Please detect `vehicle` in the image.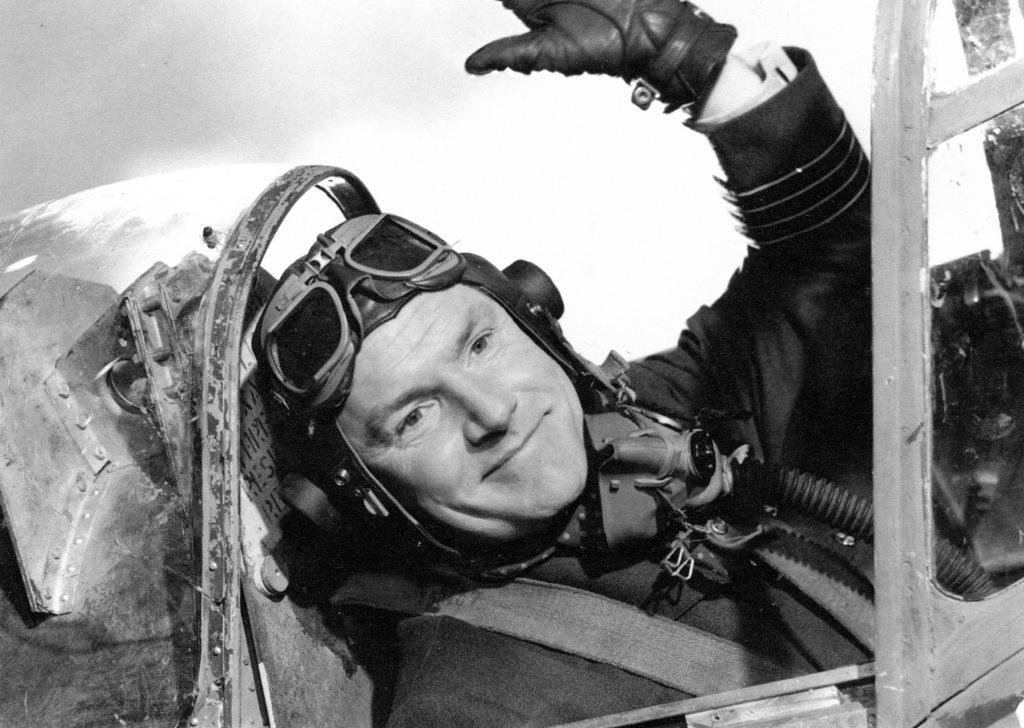
left=0, top=0, right=1023, bottom=727.
